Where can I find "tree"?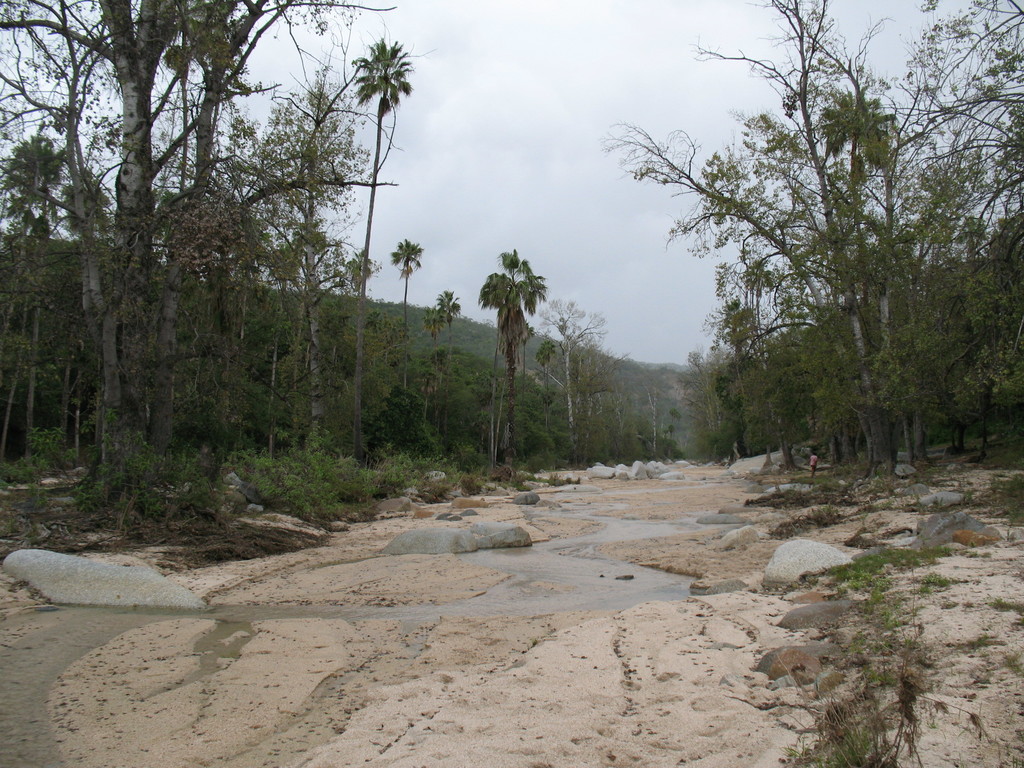
You can find it at bbox=(428, 283, 457, 392).
